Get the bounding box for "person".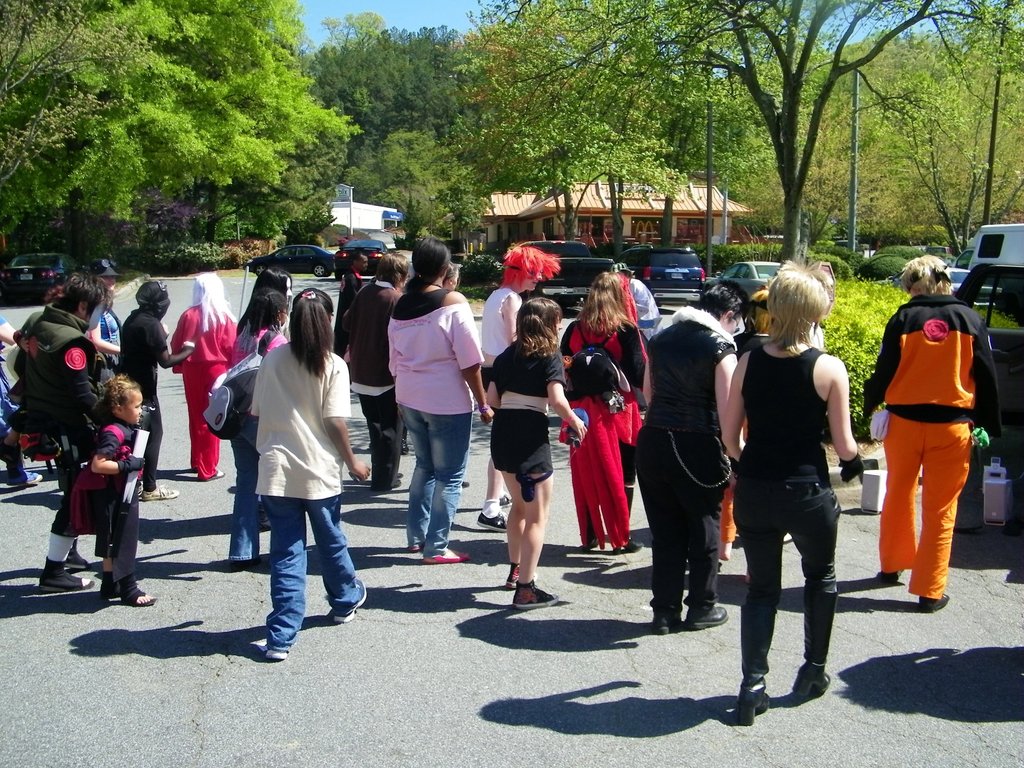
box(19, 260, 120, 601).
